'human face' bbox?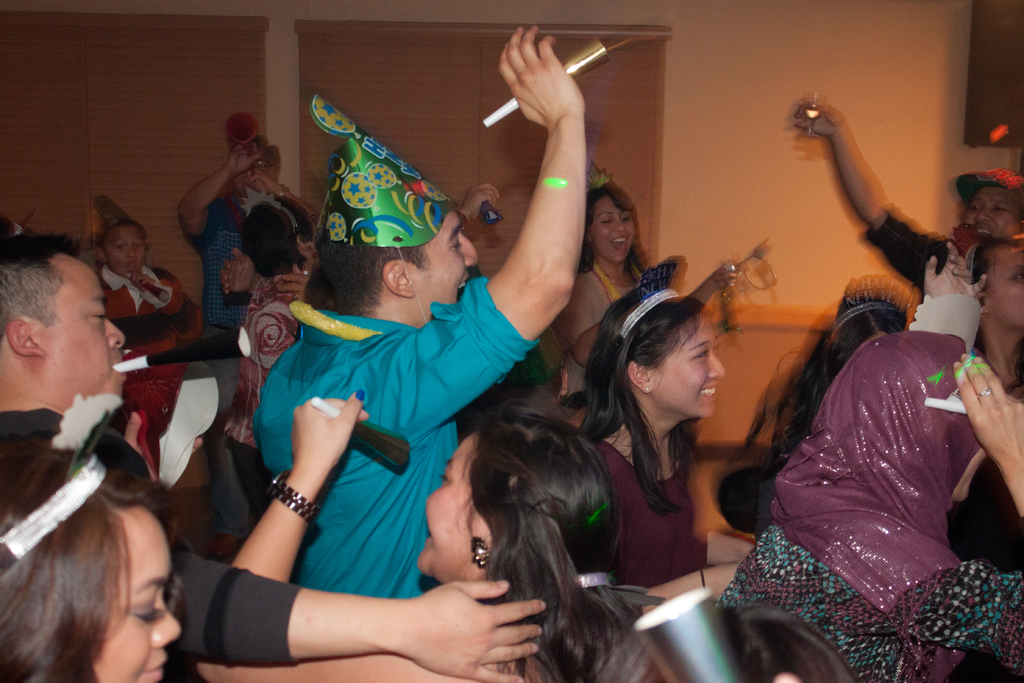
{"x1": 102, "y1": 230, "x2": 147, "y2": 274}
